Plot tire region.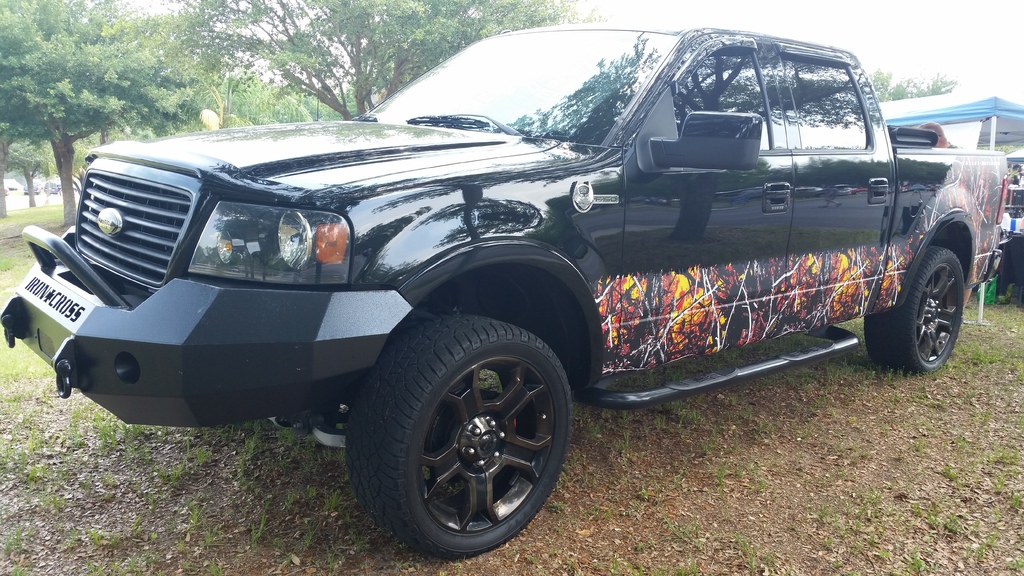
Plotted at detection(866, 247, 964, 374).
